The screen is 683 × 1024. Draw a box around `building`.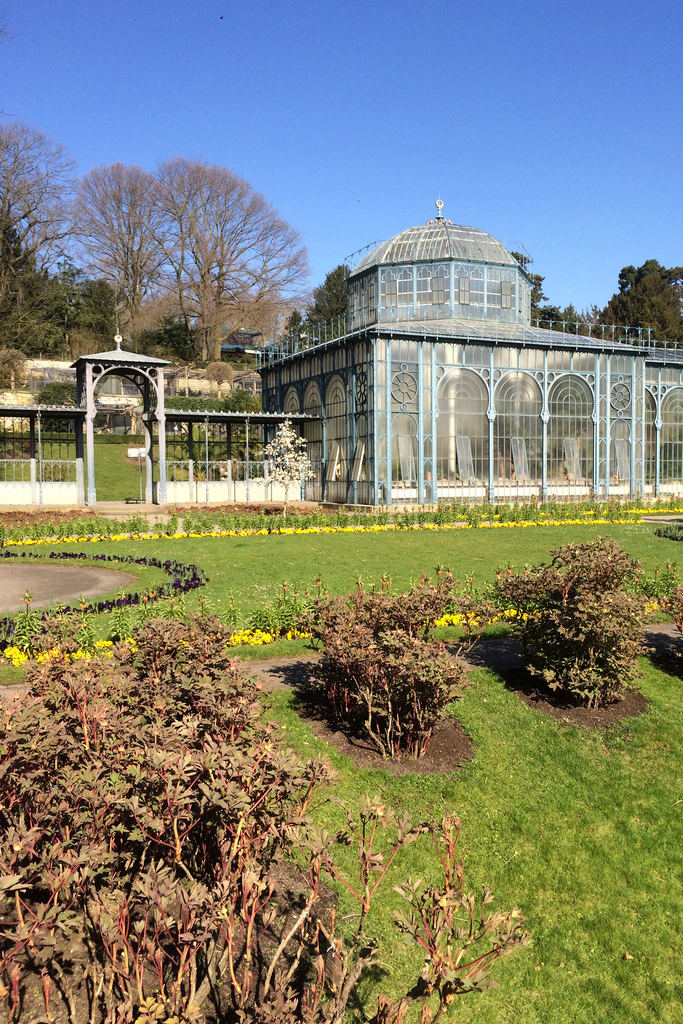
254:203:682:509.
